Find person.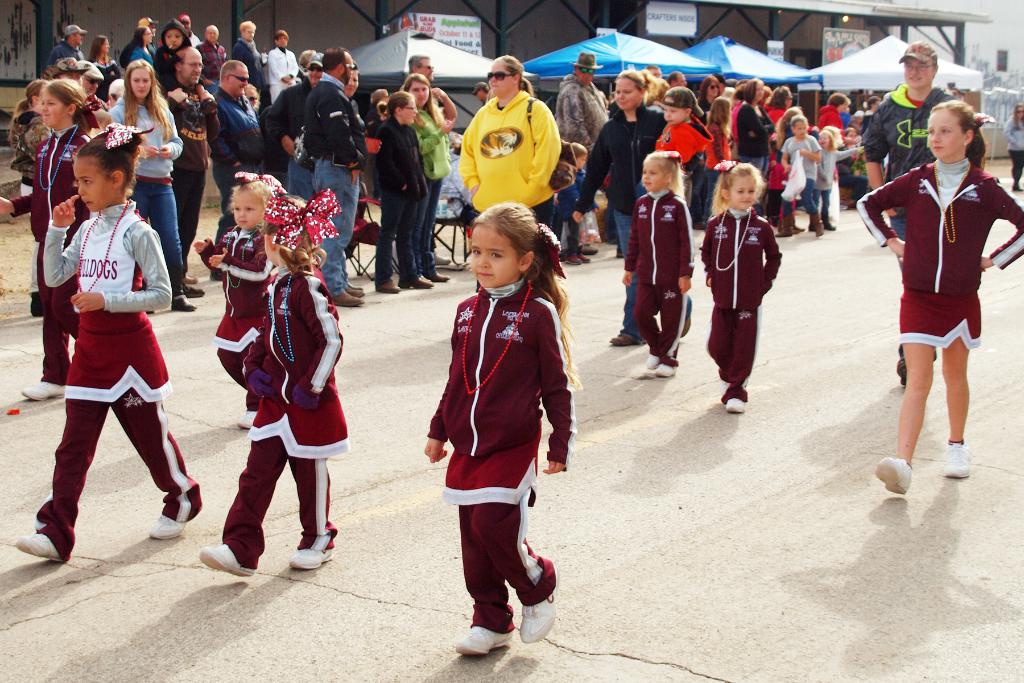
{"left": 667, "top": 73, "right": 687, "bottom": 83}.
